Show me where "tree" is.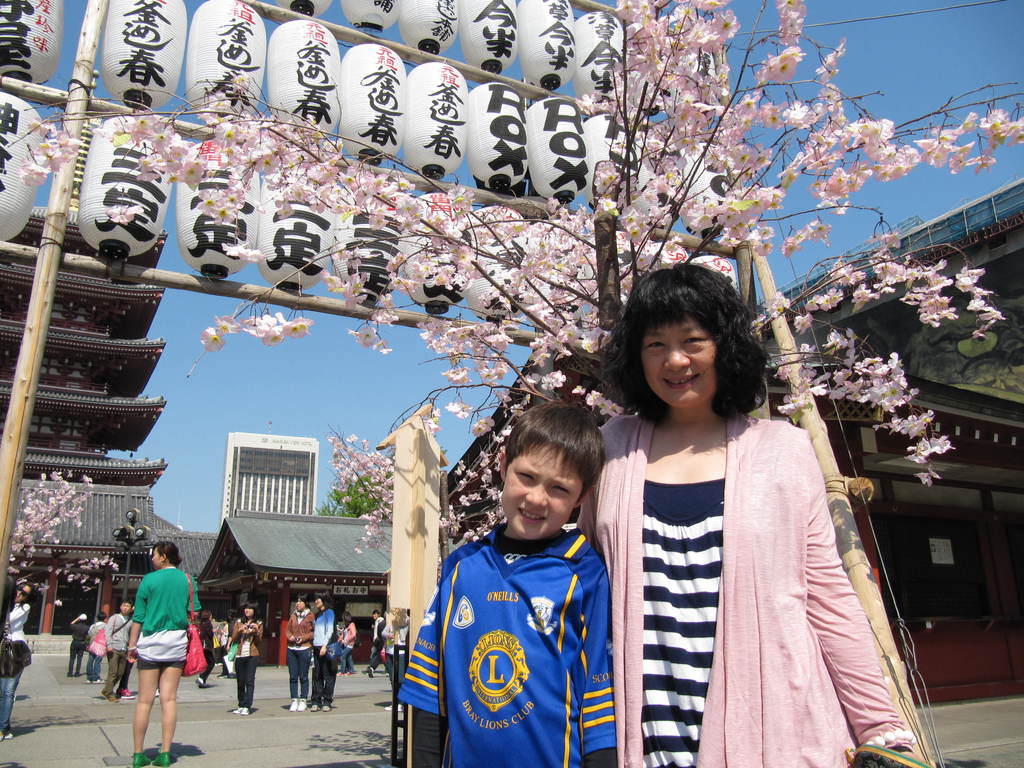
"tree" is at (left=0, top=33, right=1023, bottom=702).
